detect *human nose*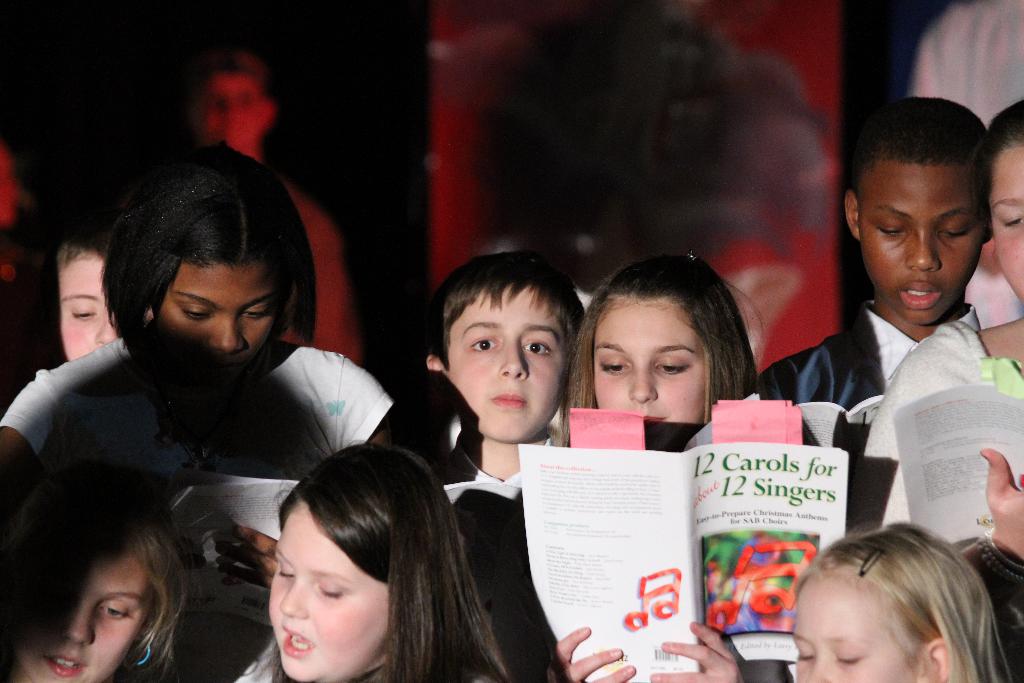
region(497, 336, 532, 377)
